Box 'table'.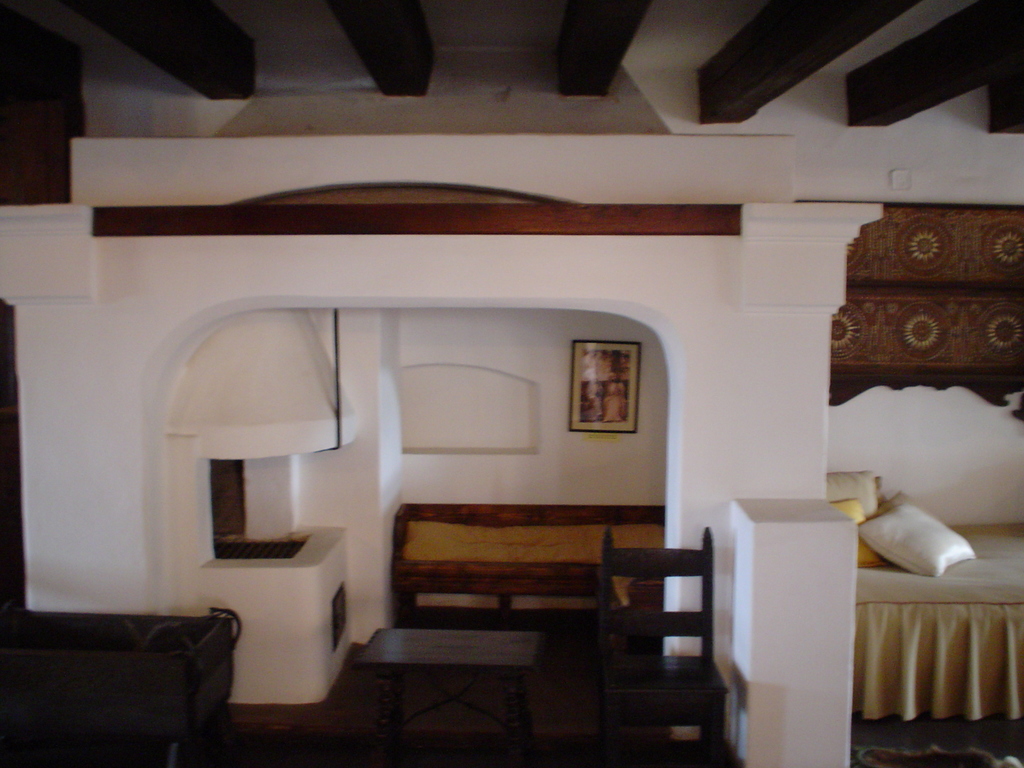
x1=373, y1=621, x2=536, y2=739.
